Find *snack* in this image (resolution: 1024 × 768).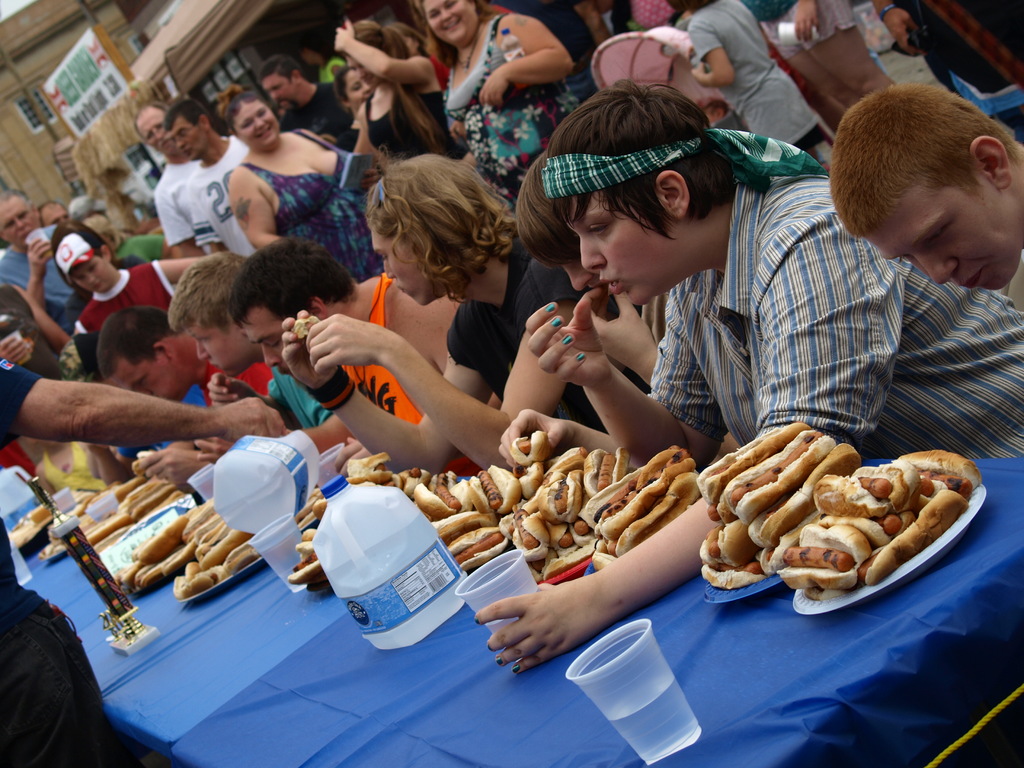
(516, 444, 648, 573).
